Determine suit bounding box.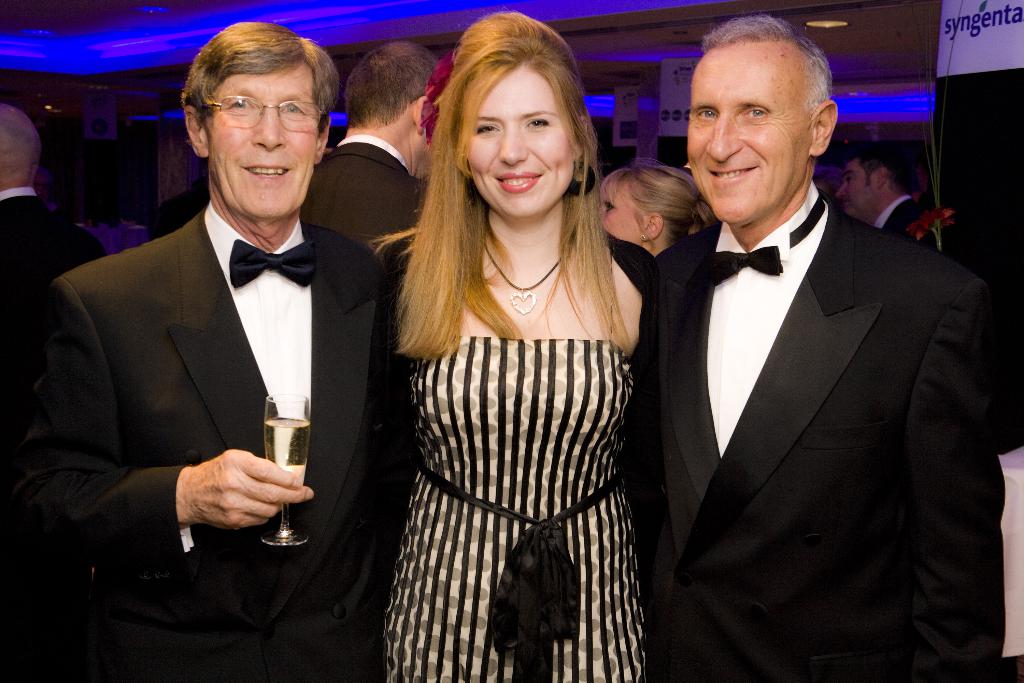
Determined: <region>648, 180, 1023, 682</region>.
